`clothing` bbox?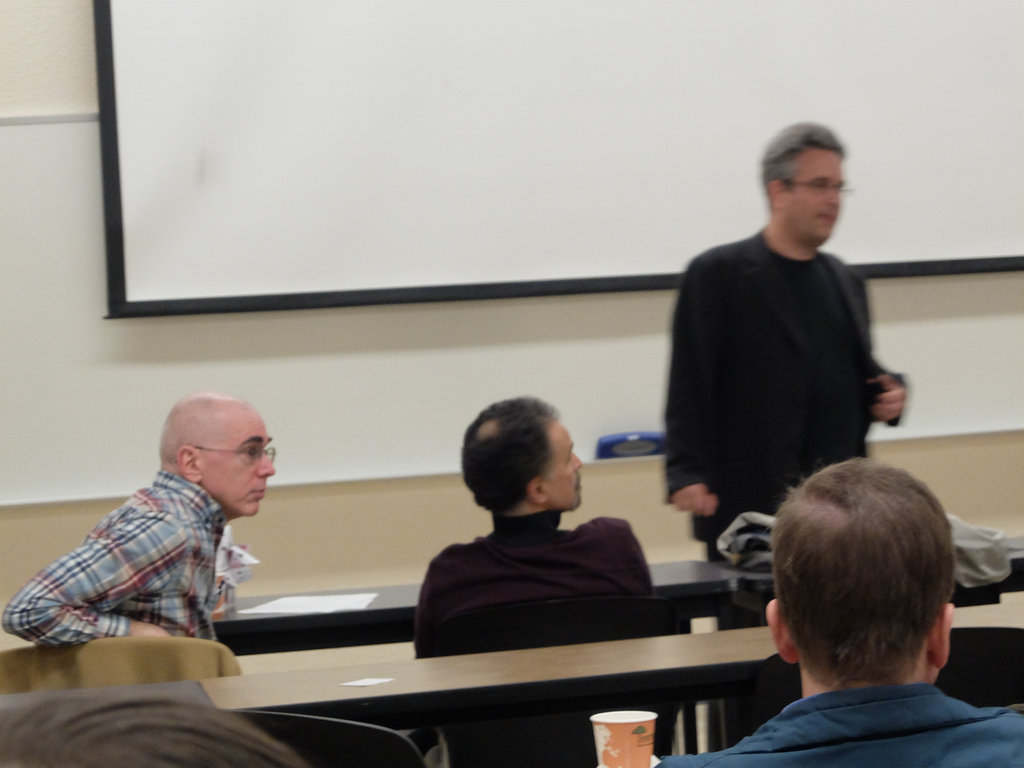
[left=653, top=191, right=904, bottom=543]
